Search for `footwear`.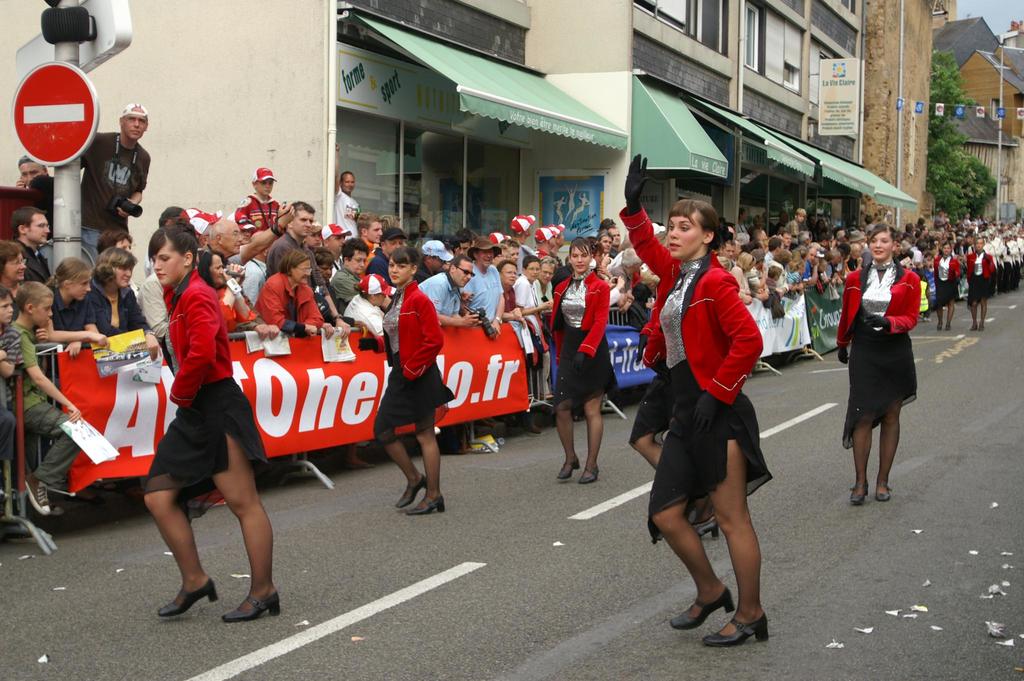
Found at select_region(874, 482, 895, 502).
